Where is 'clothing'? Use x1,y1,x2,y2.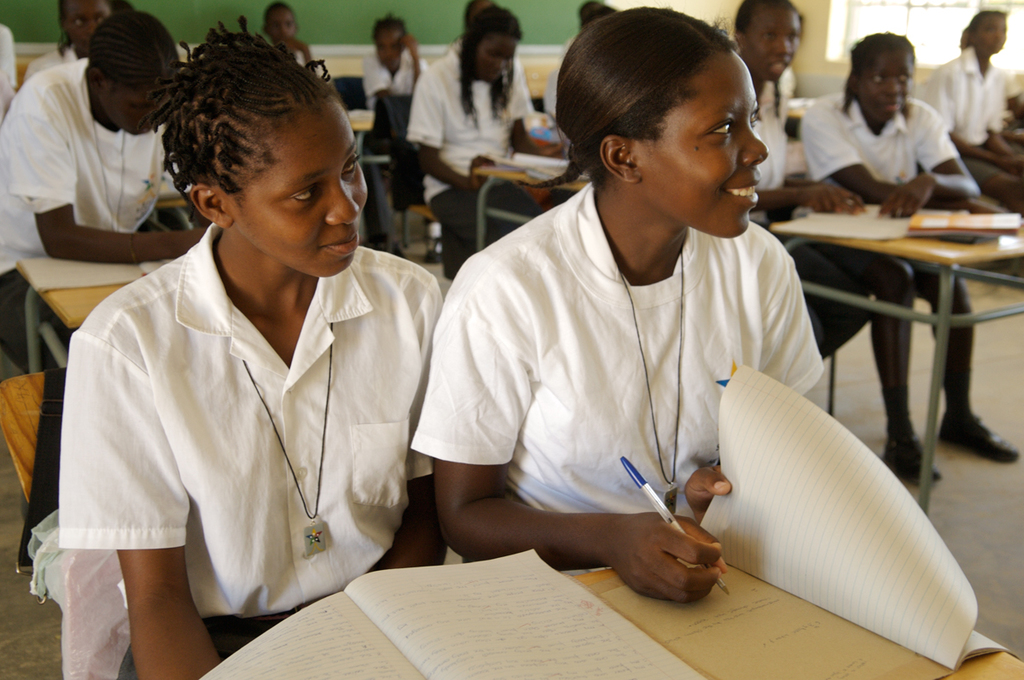
747,102,866,352.
